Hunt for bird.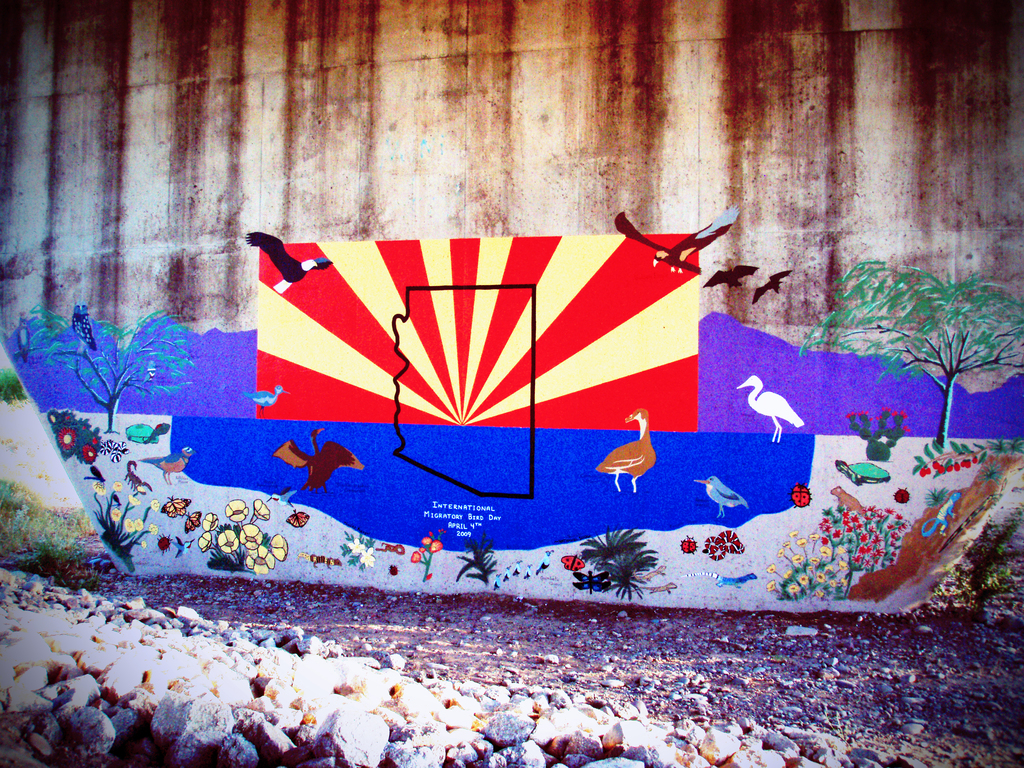
Hunted down at rect(701, 259, 760, 291).
